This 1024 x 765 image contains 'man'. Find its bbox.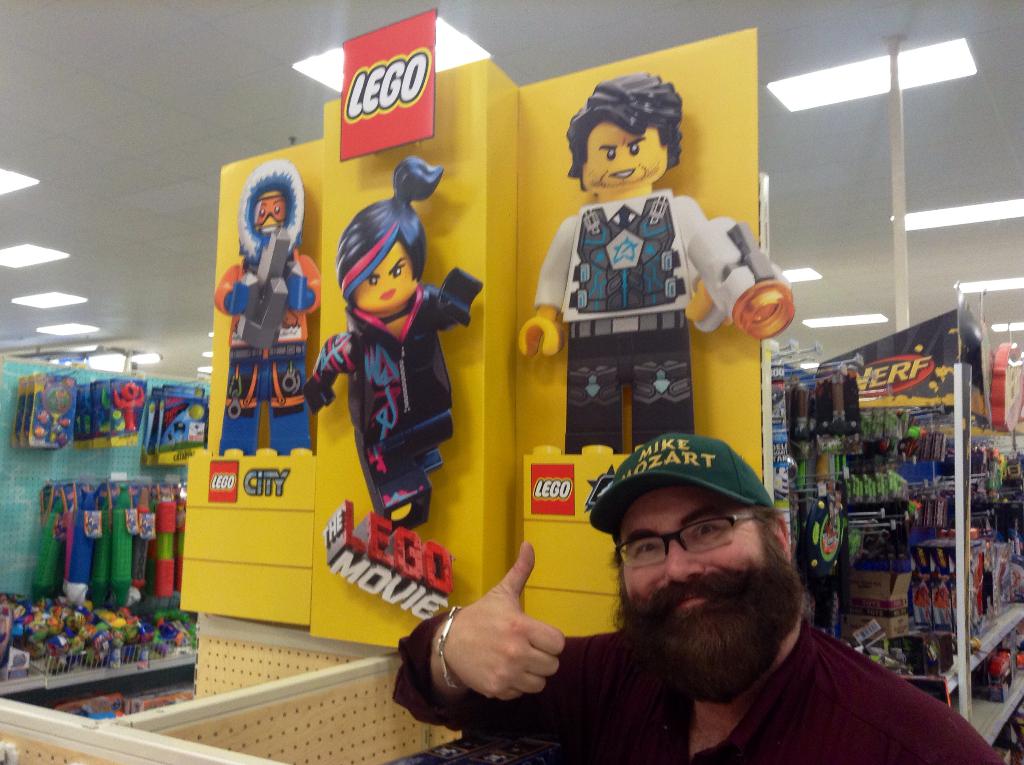
x1=516, y1=71, x2=794, y2=455.
